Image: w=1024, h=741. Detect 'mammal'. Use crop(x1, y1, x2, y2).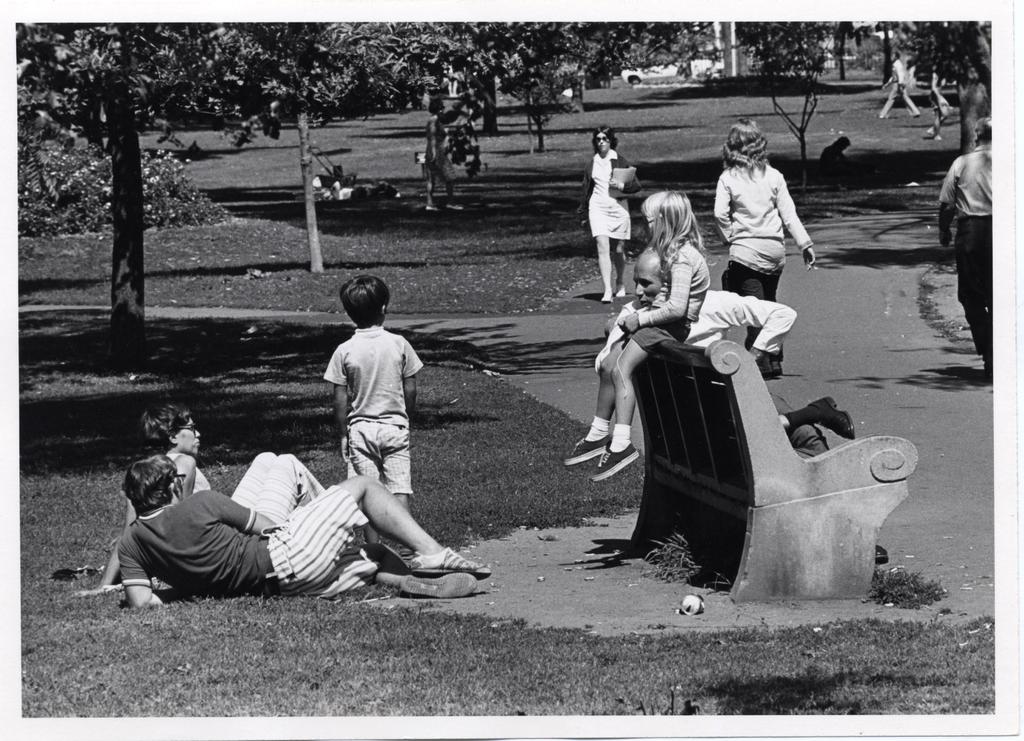
crop(934, 113, 995, 377).
